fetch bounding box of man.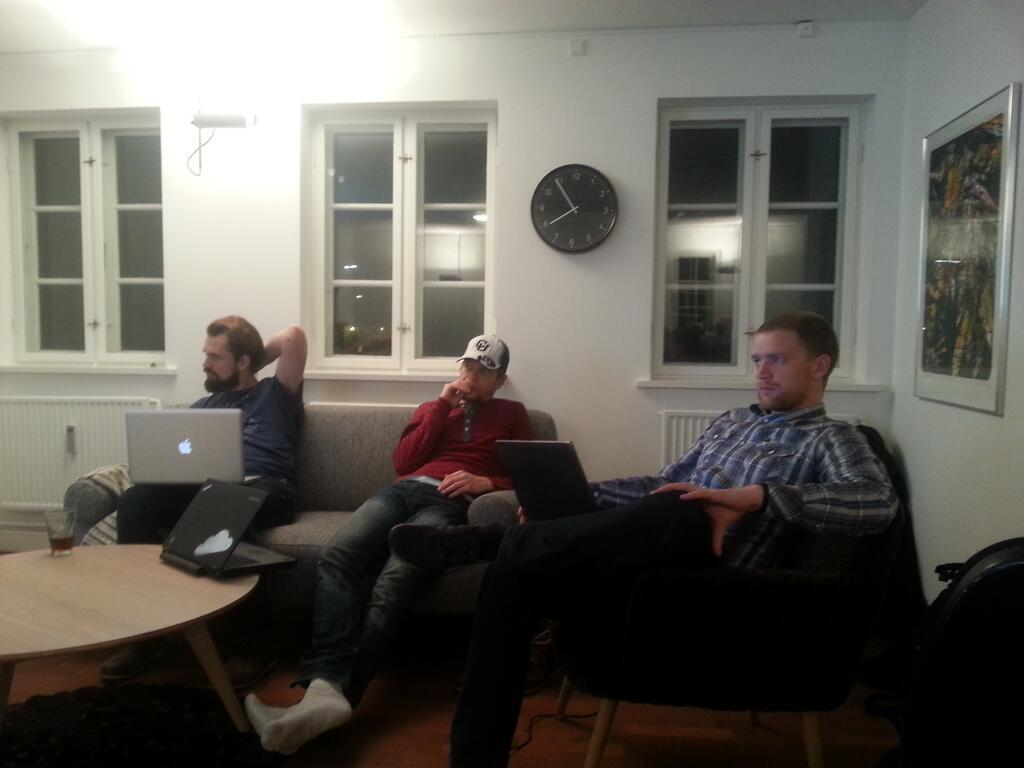
Bbox: [518, 305, 931, 726].
